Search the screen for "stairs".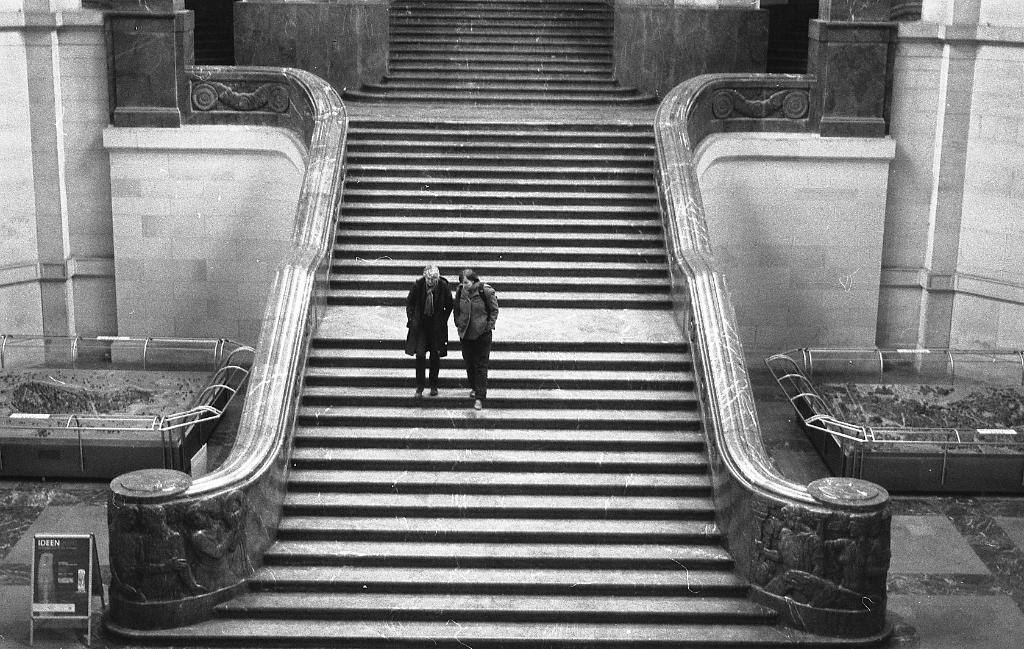
Found at [104,118,891,646].
